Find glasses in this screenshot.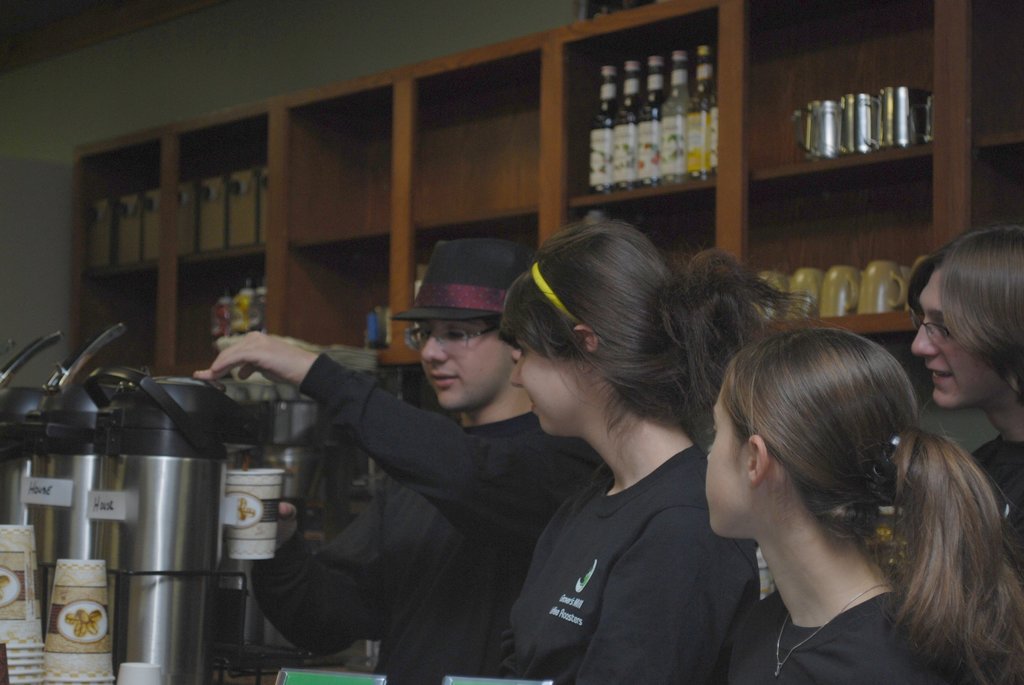
The bounding box for glasses is {"x1": 398, "y1": 323, "x2": 510, "y2": 369}.
